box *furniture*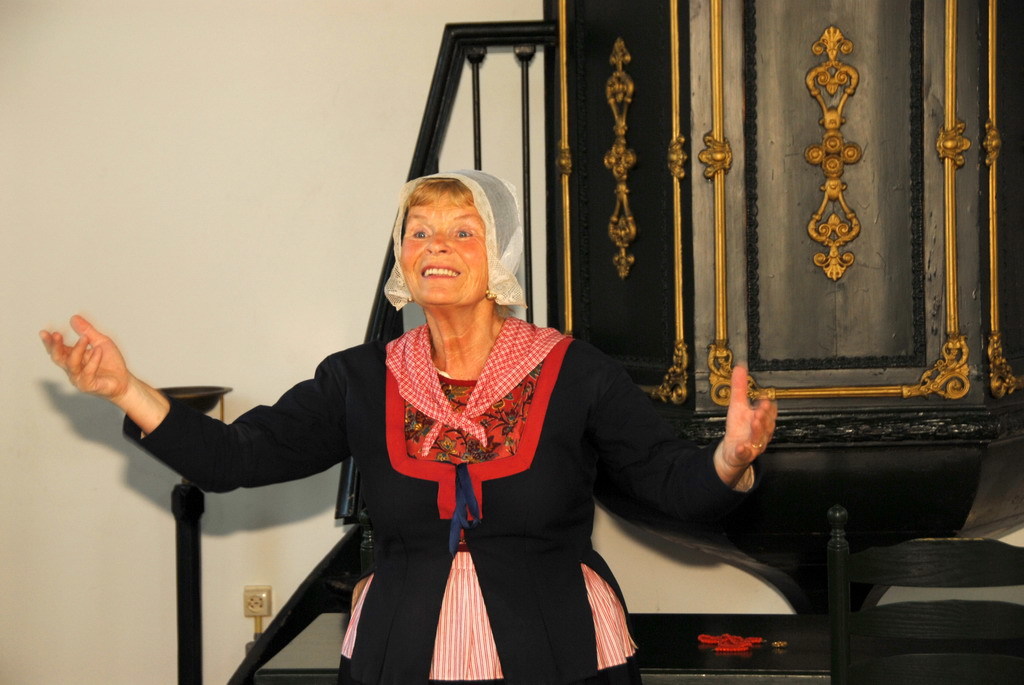
[253,609,829,684]
